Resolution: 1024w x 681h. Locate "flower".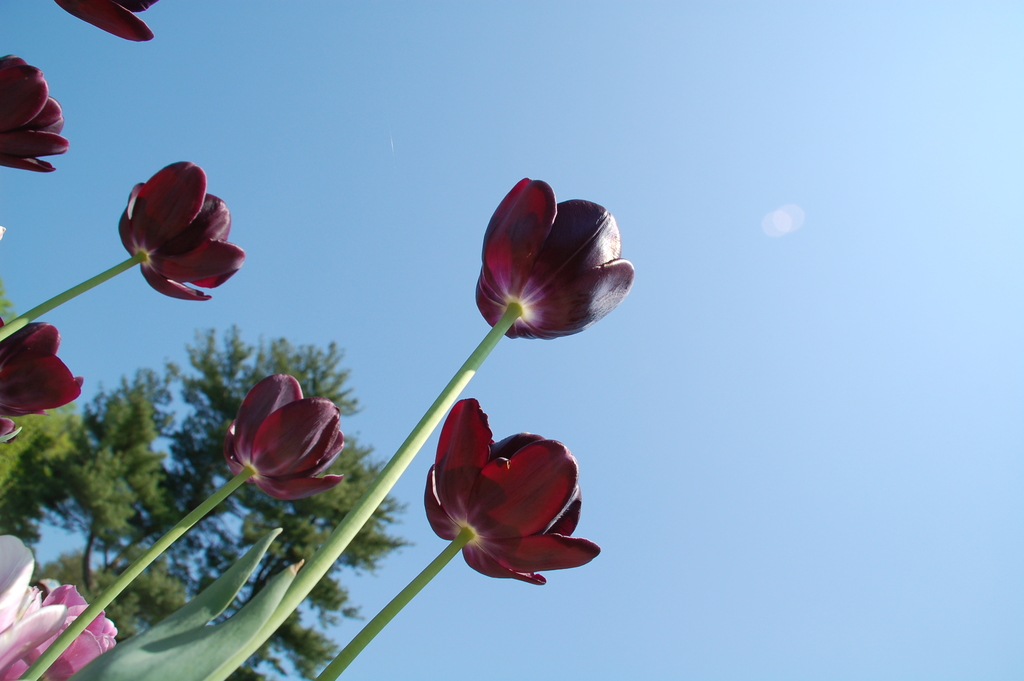
l=216, t=373, r=351, b=504.
